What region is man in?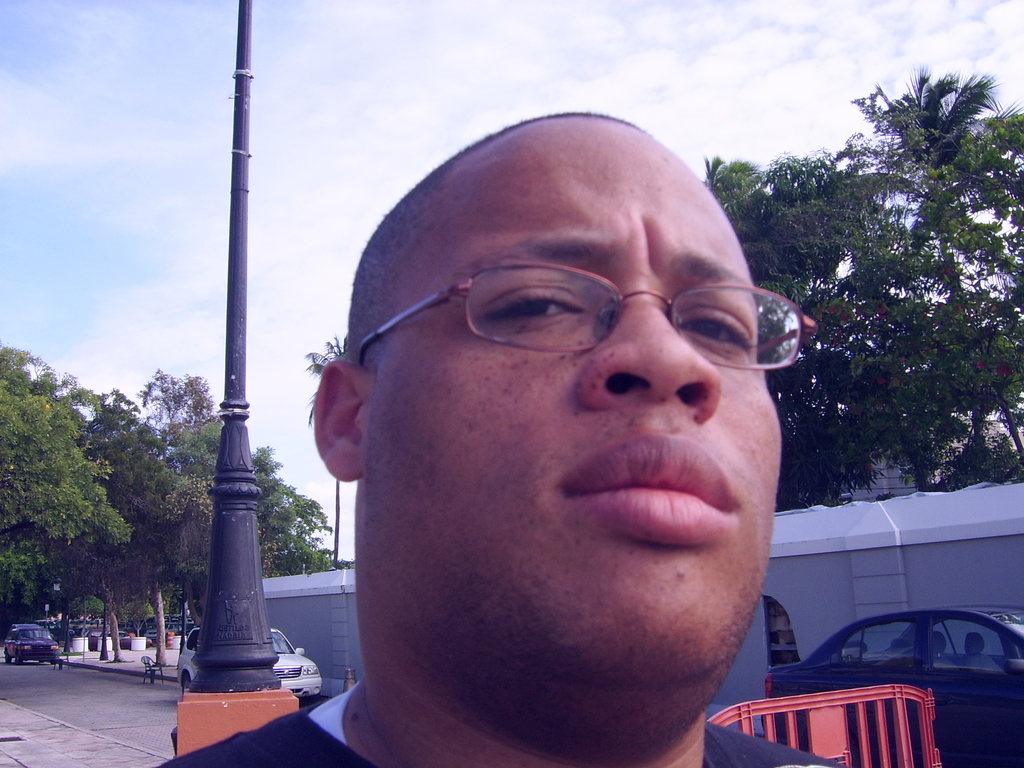
(left=244, top=113, right=916, bottom=767).
